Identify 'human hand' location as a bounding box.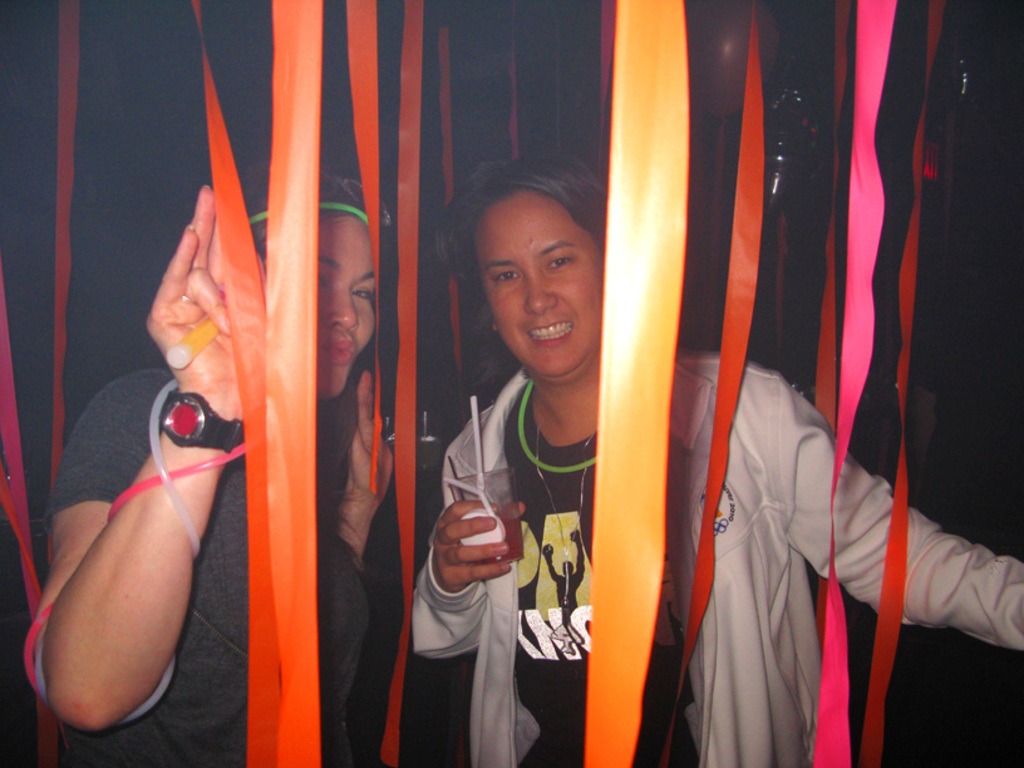
<bbox>348, 370, 394, 507</bbox>.
